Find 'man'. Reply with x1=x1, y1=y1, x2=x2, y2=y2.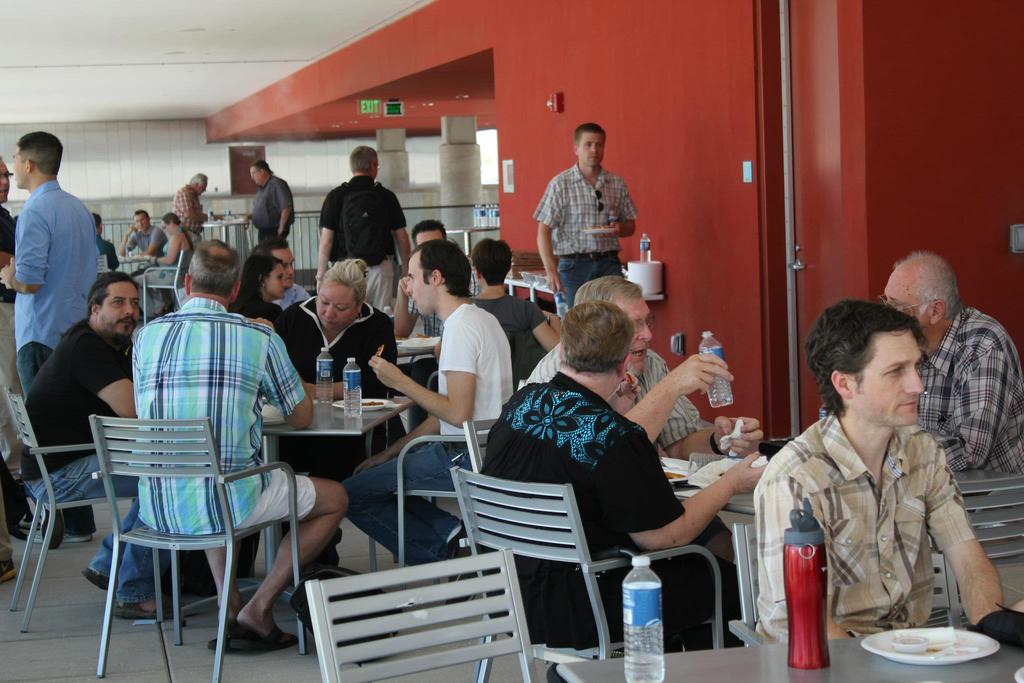
x1=128, y1=236, x2=354, y2=654.
